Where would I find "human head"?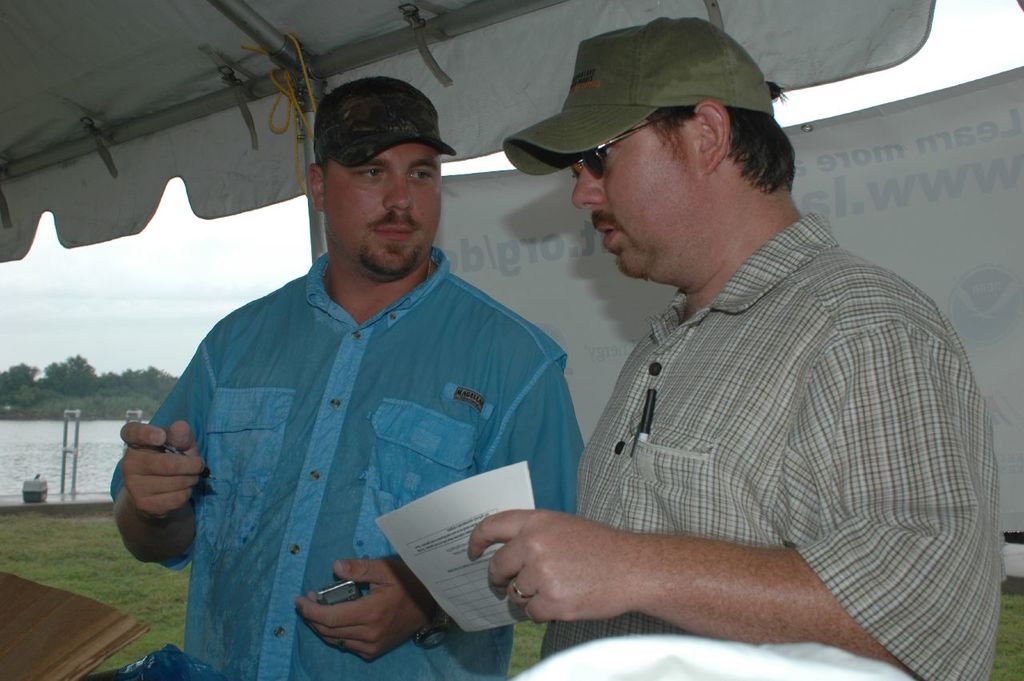
At 567/16/792/277.
